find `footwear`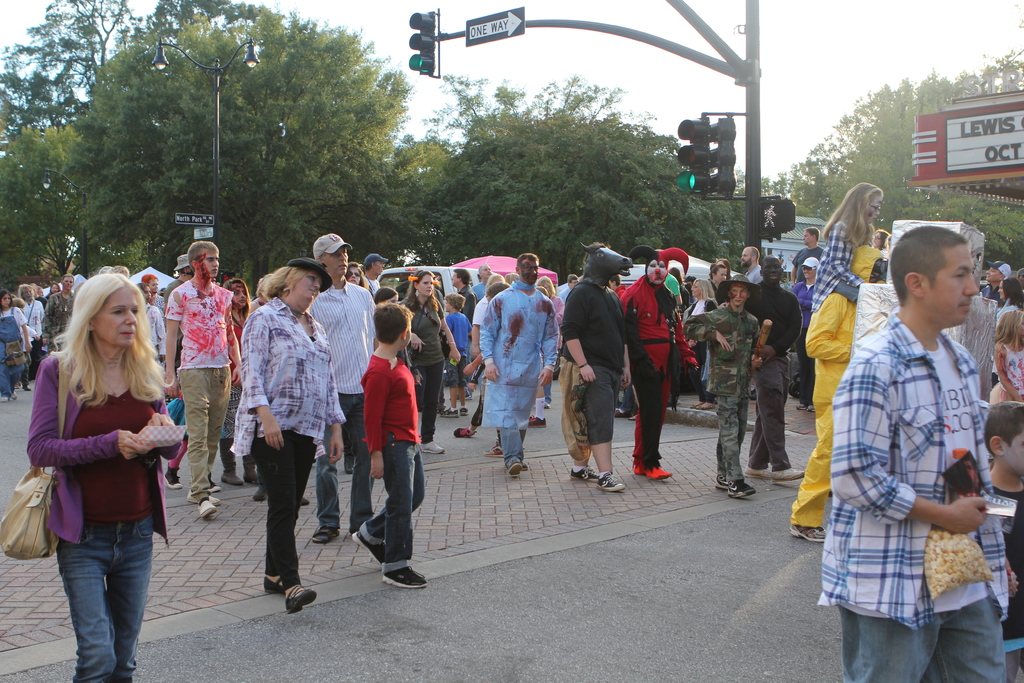
x1=243, y1=453, x2=257, y2=486
